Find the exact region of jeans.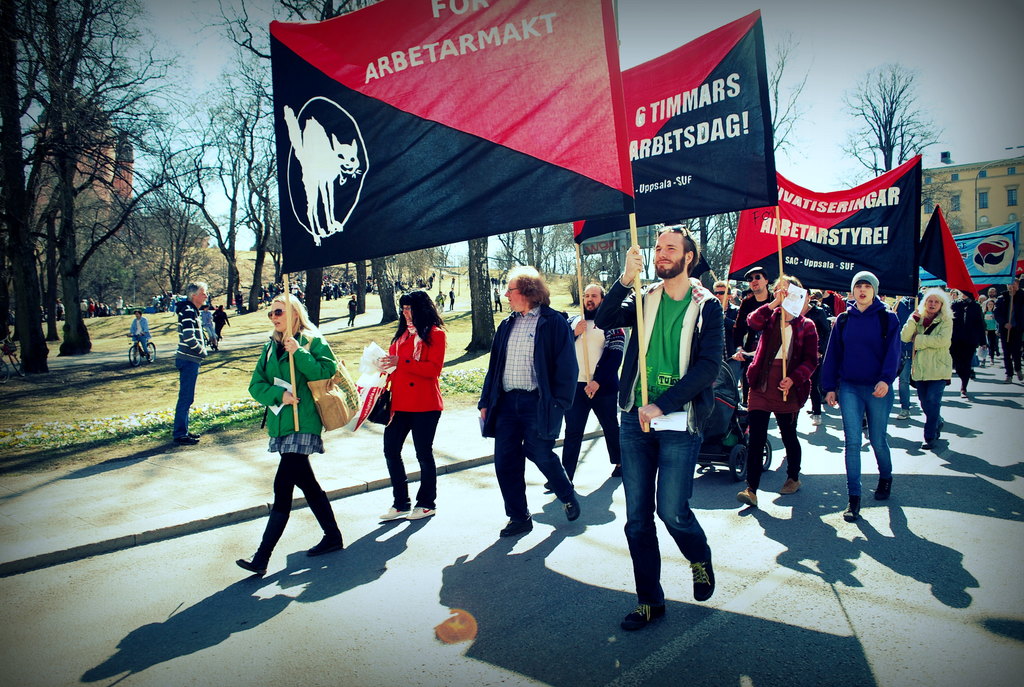
Exact region: (619,411,708,605).
